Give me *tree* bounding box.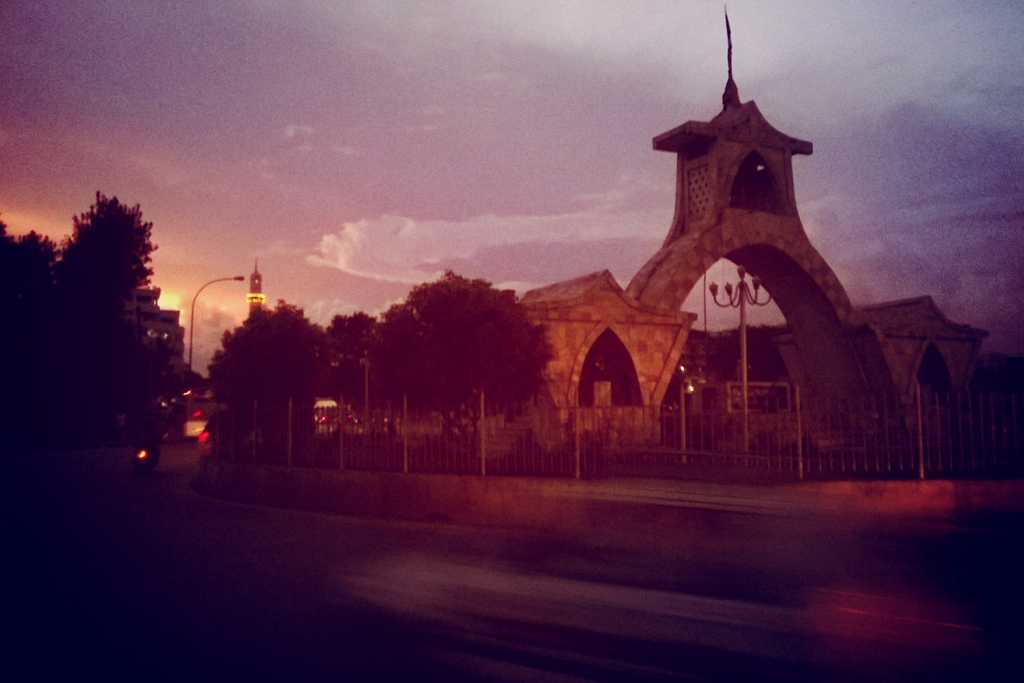
bbox(195, 295, 327, 460).
